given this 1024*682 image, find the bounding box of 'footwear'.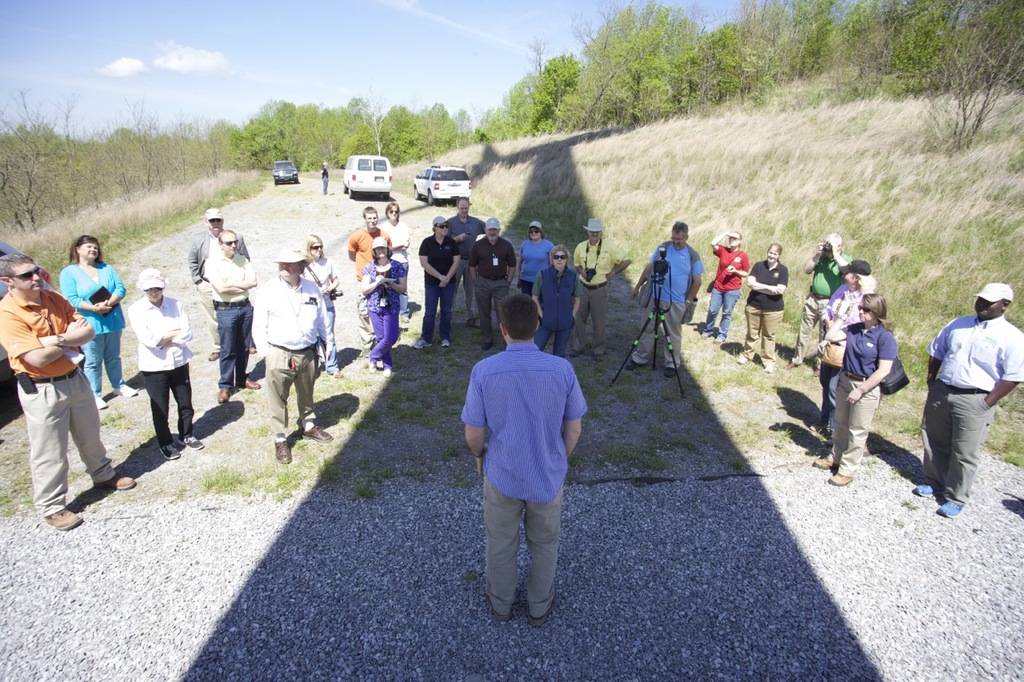
[x1=299, y1=422, x2=334, y2=442].
